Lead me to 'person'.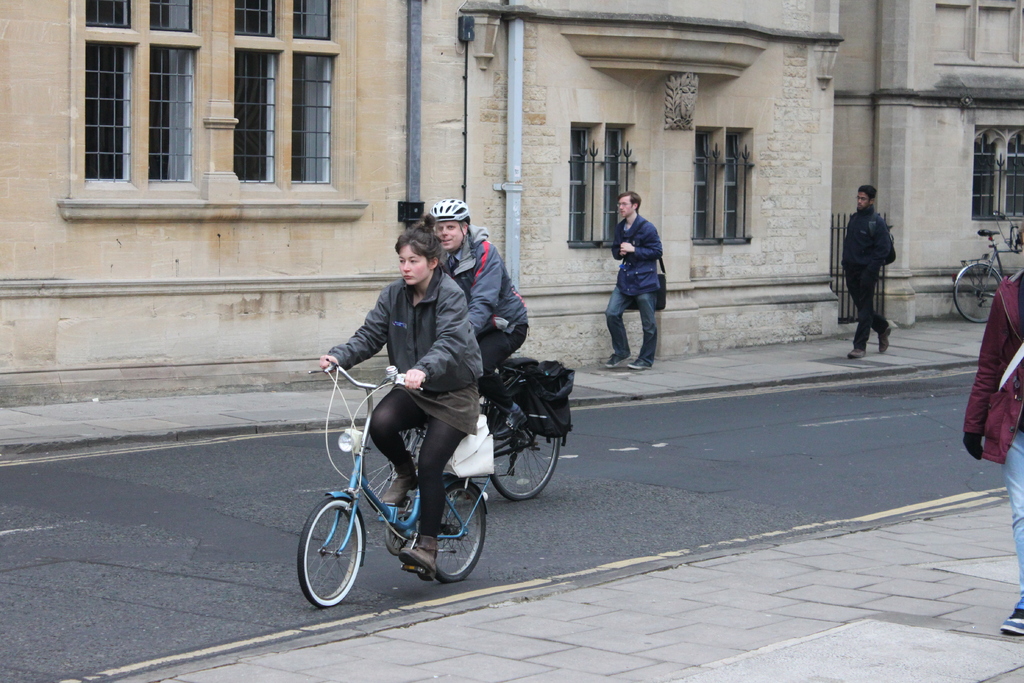
Lead to bbox(429, 197, 528, 438).
